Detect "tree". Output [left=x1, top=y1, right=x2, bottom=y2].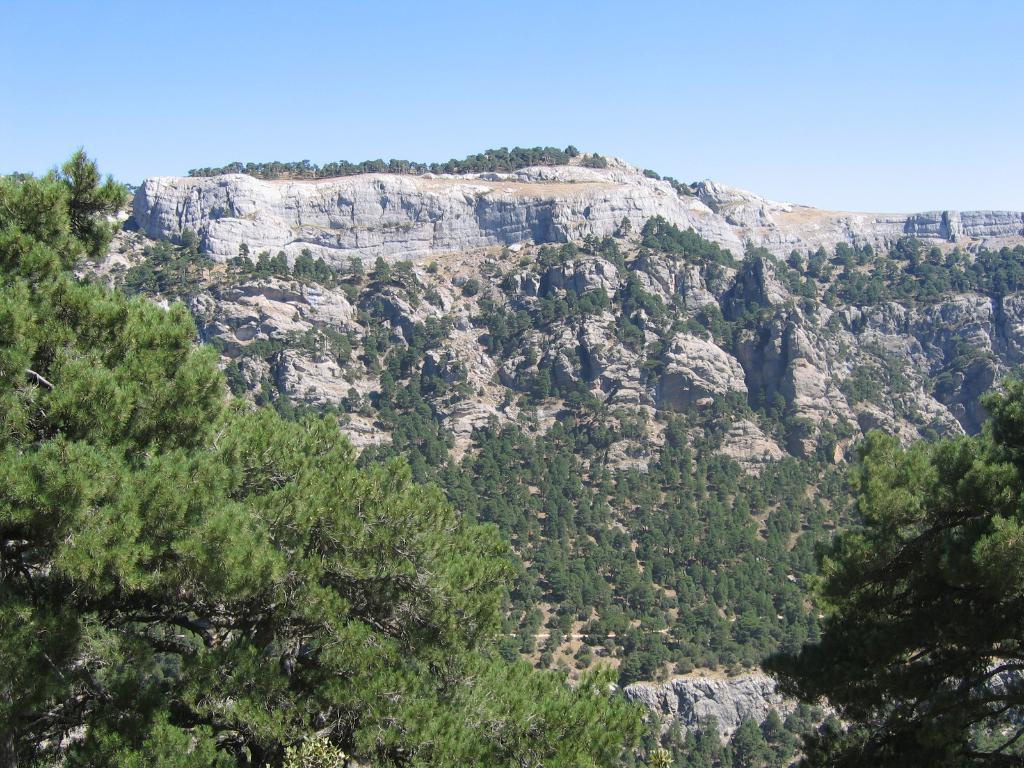
[left=520, top=255, right=530, bottom=264].
